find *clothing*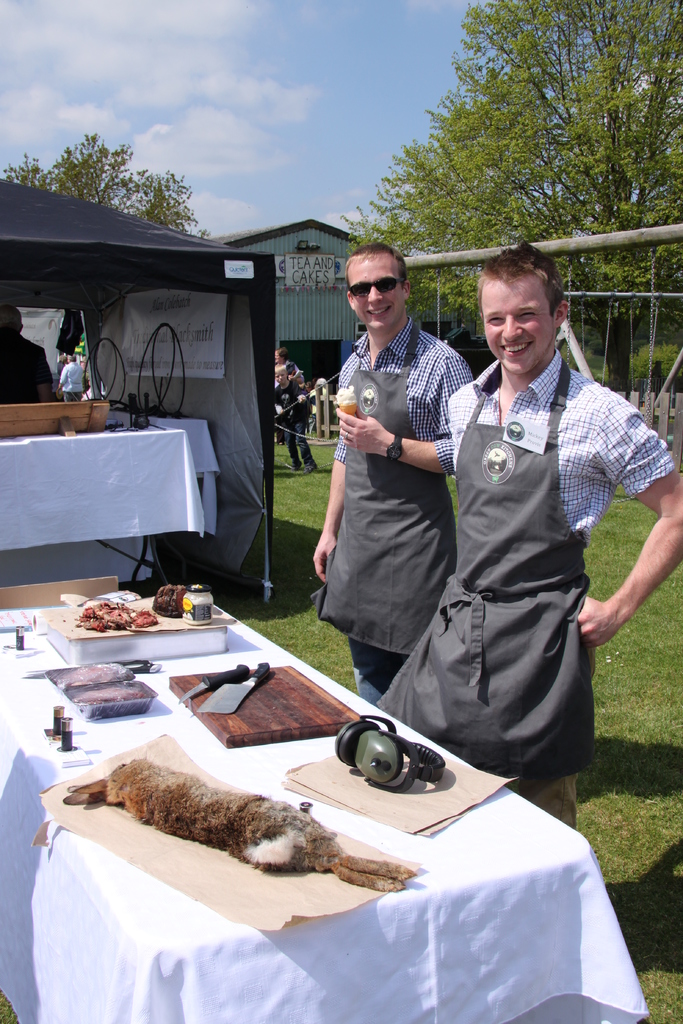
(x1=0, y1=333, x2=55, y2=407)
